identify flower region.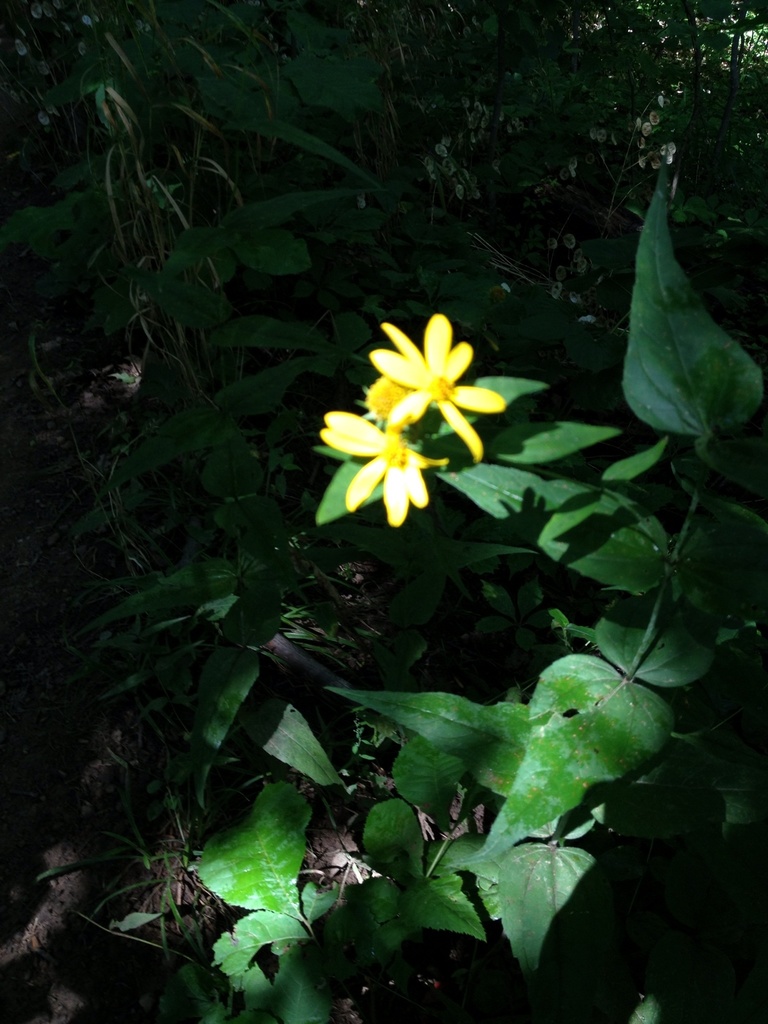
Region: box=[317, 412, 436, 529].
